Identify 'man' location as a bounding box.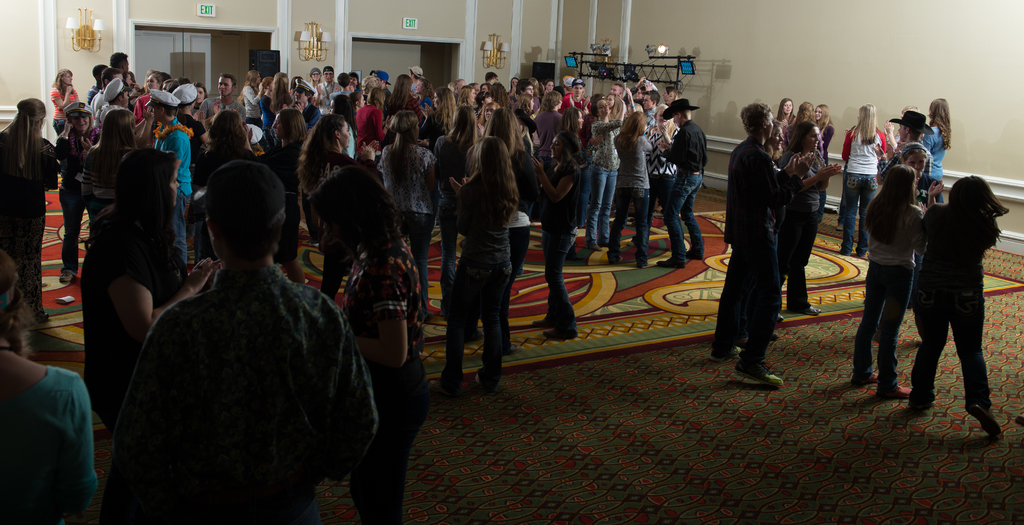
region(83, 61, 106, 100).
